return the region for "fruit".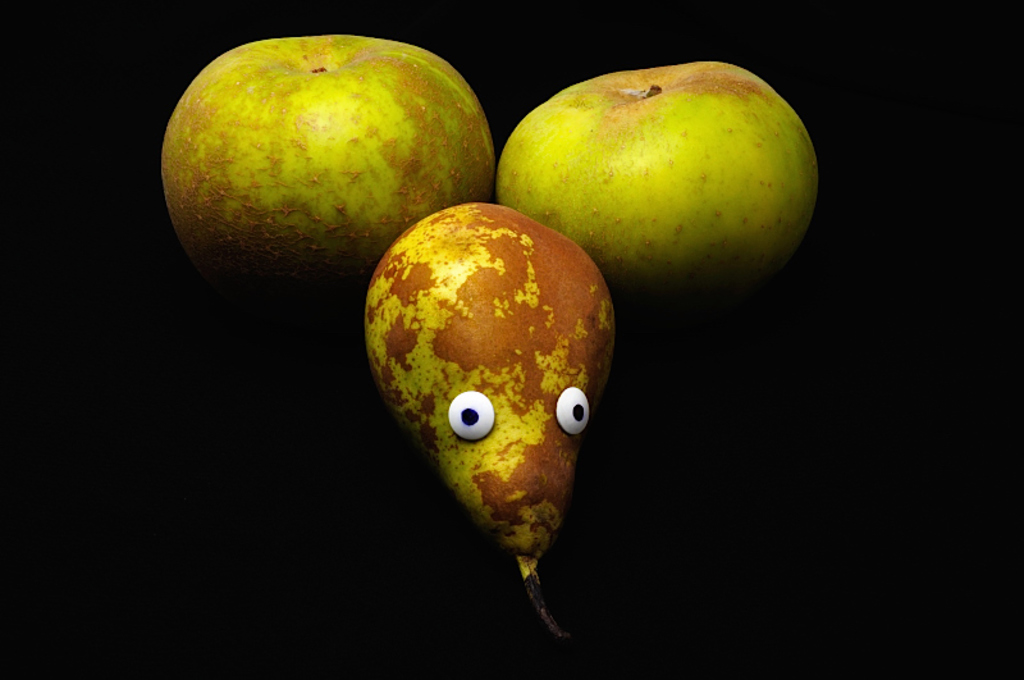
rect(356, 201, 621, 642).
